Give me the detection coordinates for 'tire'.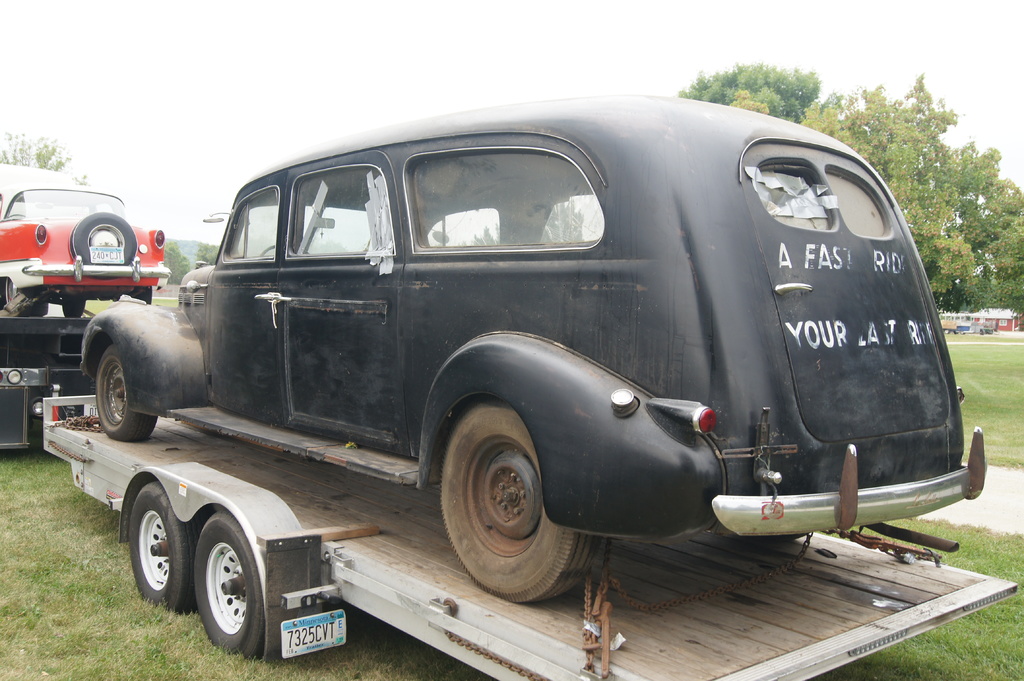
bbox=(440, 412, 572, 604).
